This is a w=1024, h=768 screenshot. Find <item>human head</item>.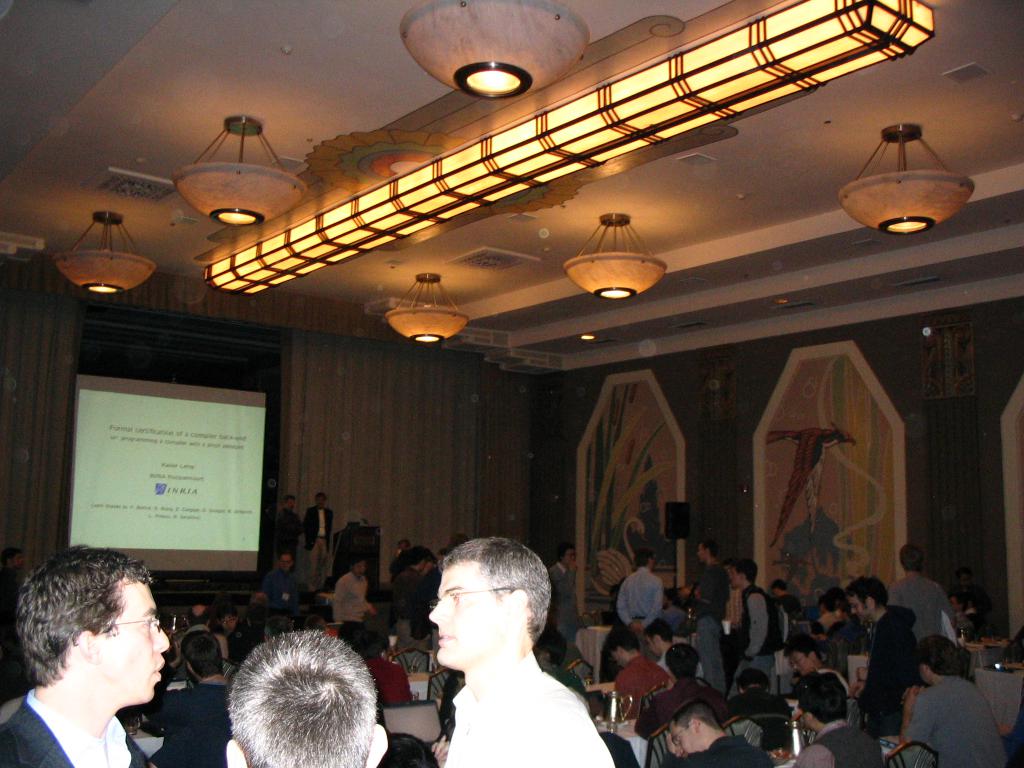
Bounding box: [314,488,328,506].
